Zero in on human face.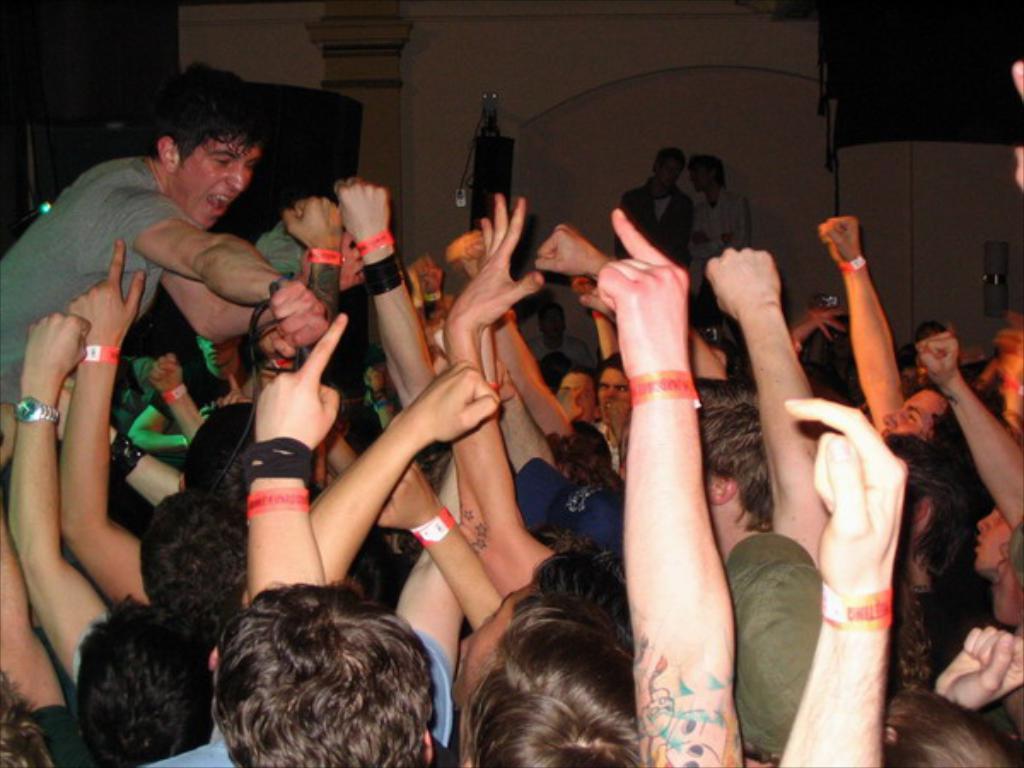
Zeroed in: select_region(688, 160, 708, 195).
